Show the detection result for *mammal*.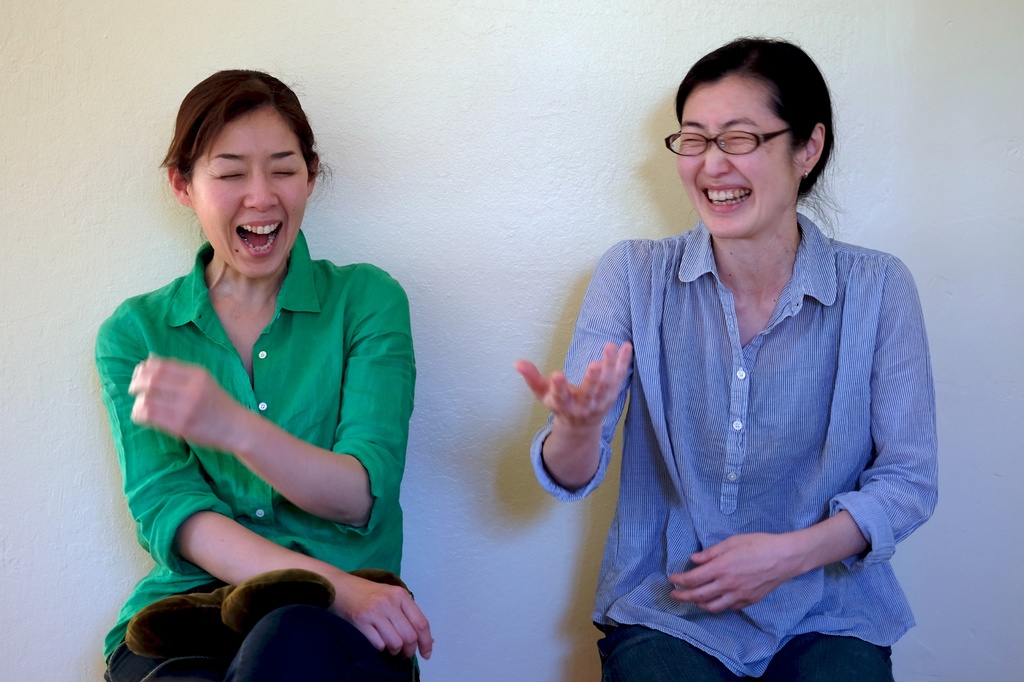
{"left": 75, "top": 107, "right": 442, "bottom": 681}.
